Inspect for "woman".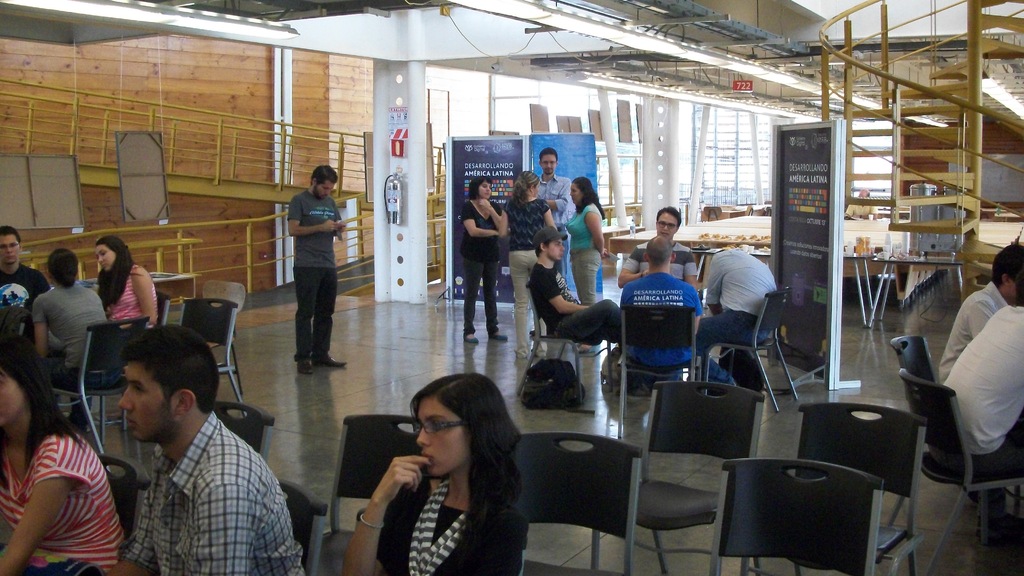
Inspection: crop(499, 169, 557, 362).
